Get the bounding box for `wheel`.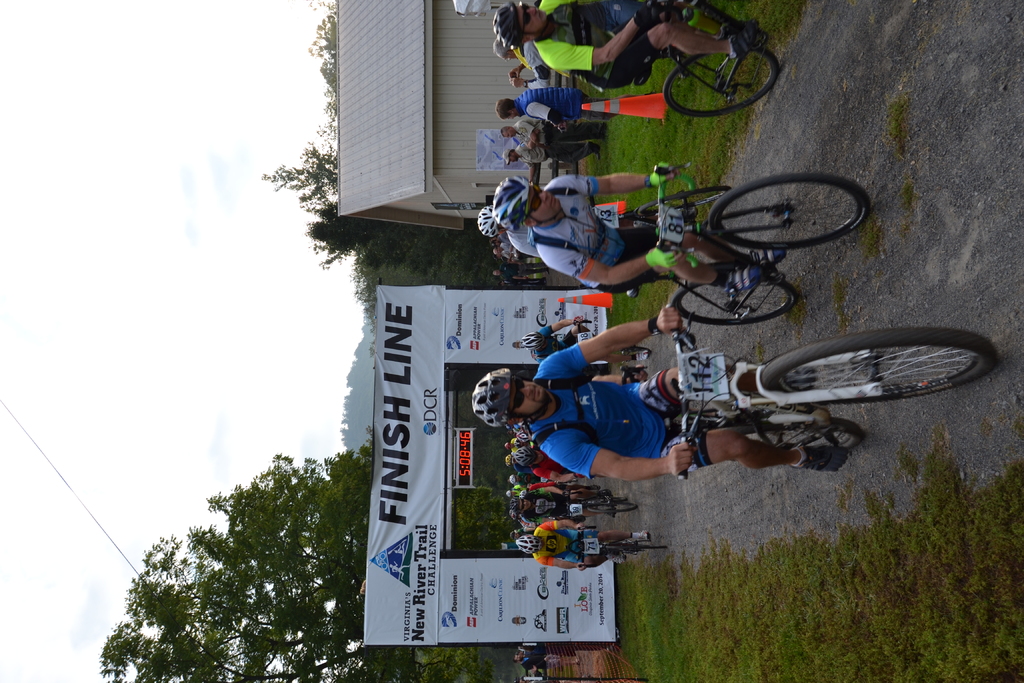
(x1=639, y1=188, x2=731, y2=212).
